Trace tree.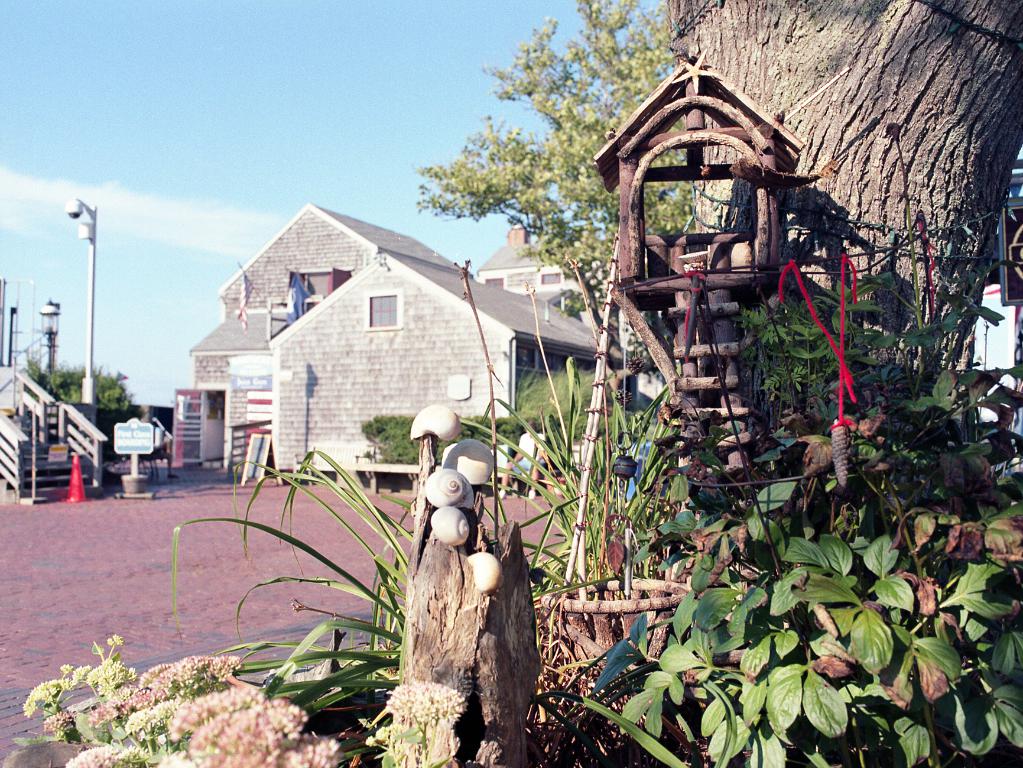
Traced to BBox(15, 356, 137, 413).
